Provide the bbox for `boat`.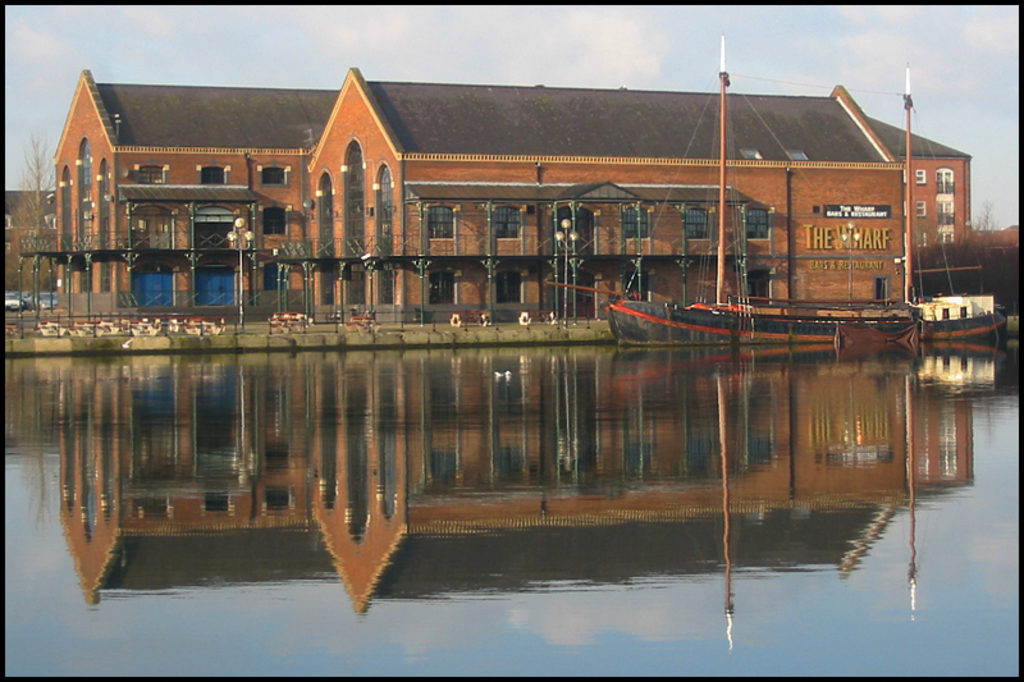
detection(535, 24, 1011, 349).
